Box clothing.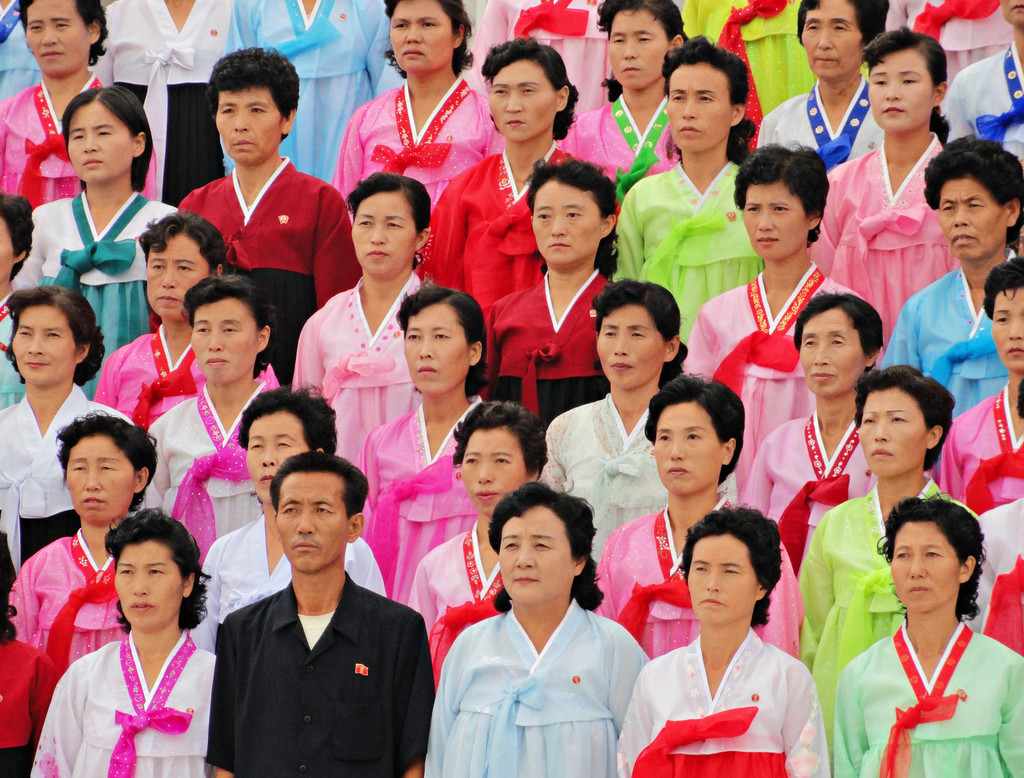
bbox(611, 165, 764, 343).
